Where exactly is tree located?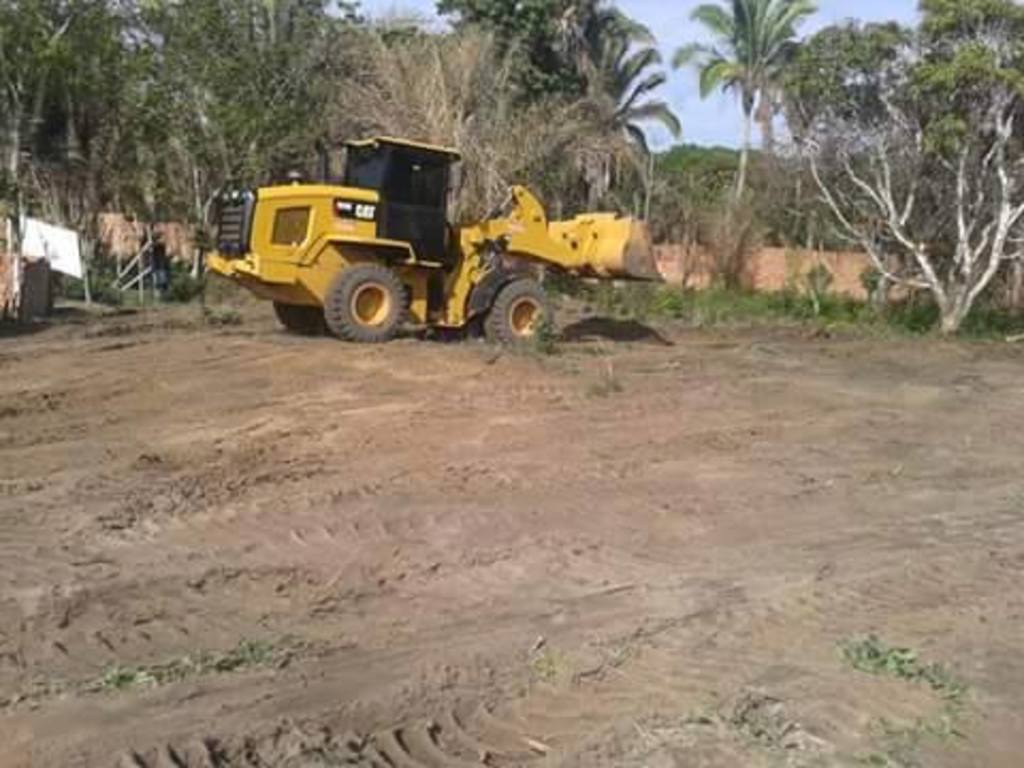
Its bounding box is crop(661, 0, 828, 222).
